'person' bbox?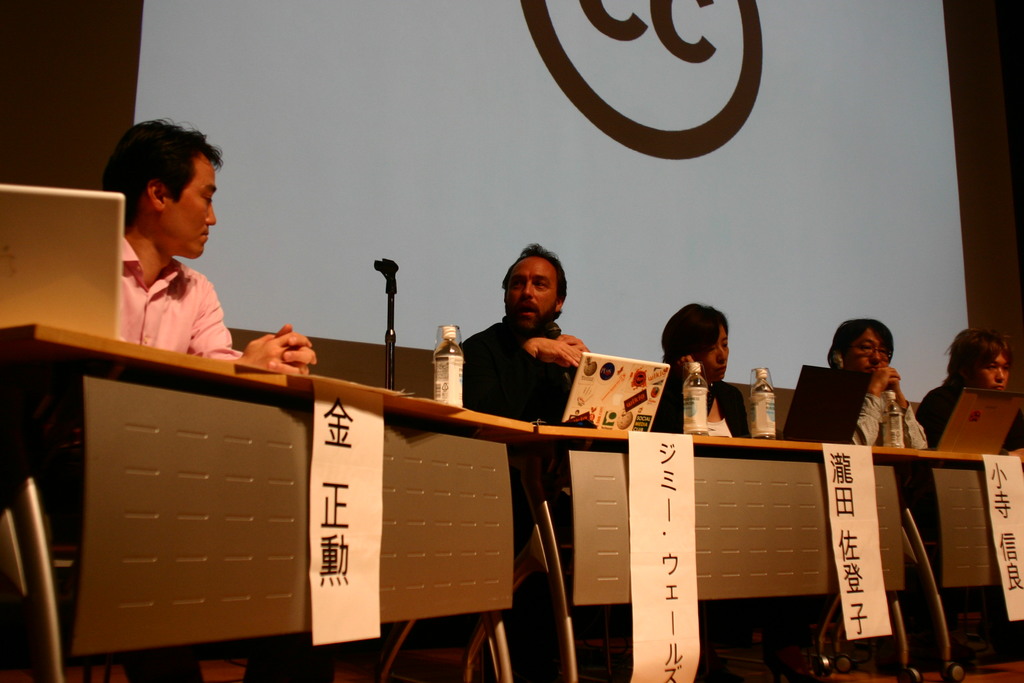
<bbox>456, 235, 595, 522</bbox>
